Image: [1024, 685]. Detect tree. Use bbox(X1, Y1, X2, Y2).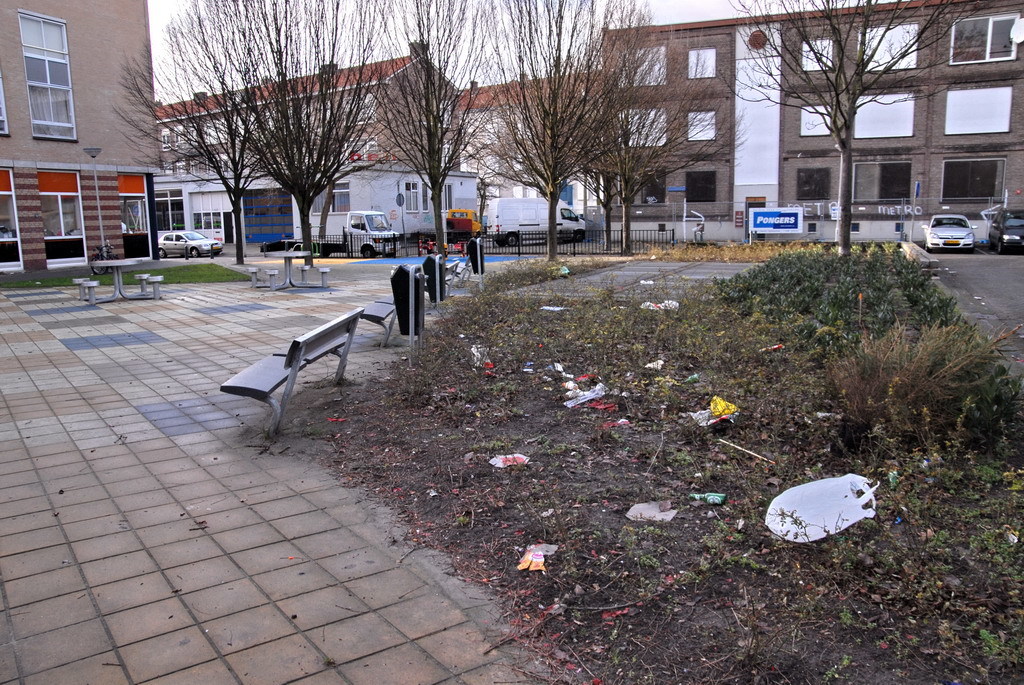
bbox(717, 0, 985, 266).
